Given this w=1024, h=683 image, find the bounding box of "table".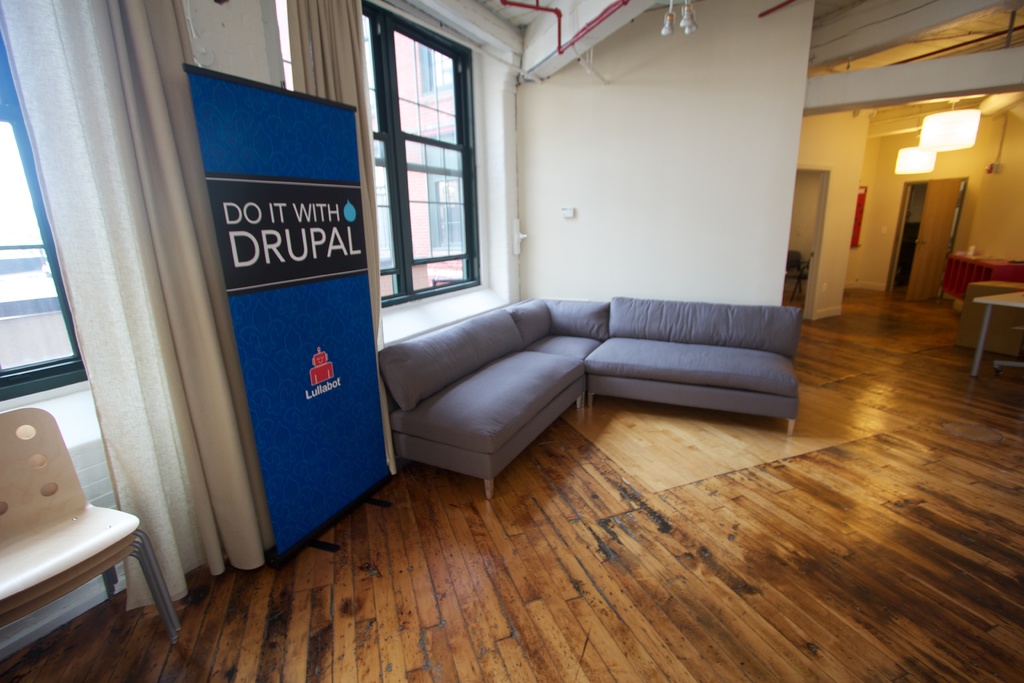
bbox=(971, 286, 1023, 374).
